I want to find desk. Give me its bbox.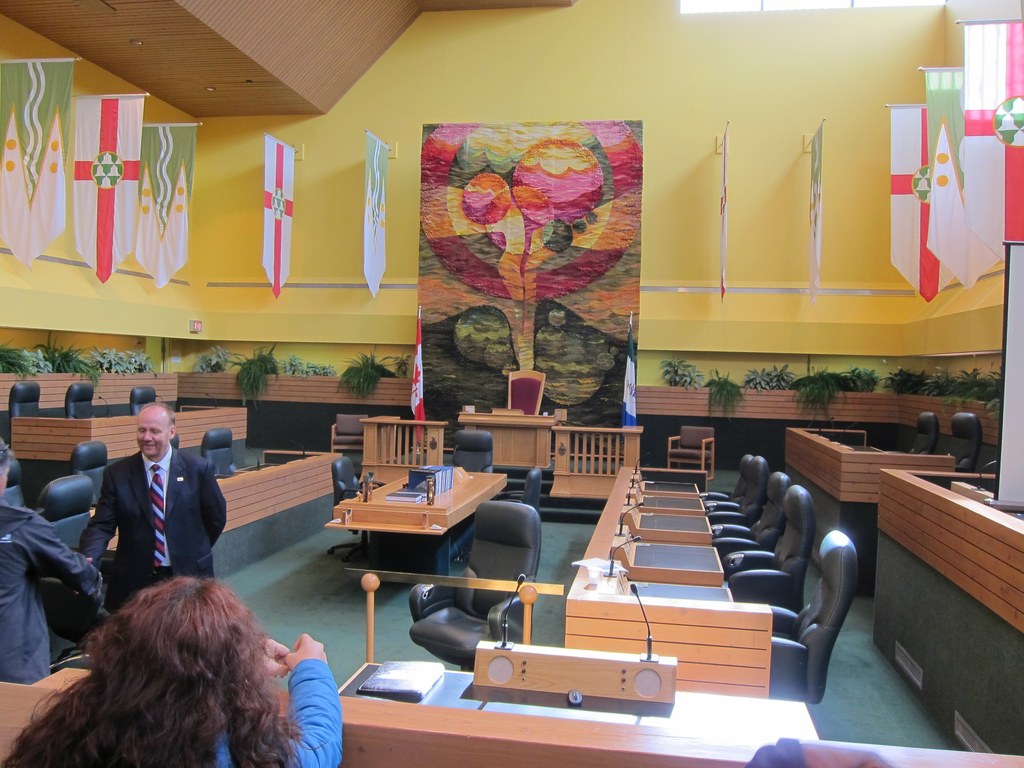
Rect(784, 430, 944, 598).
